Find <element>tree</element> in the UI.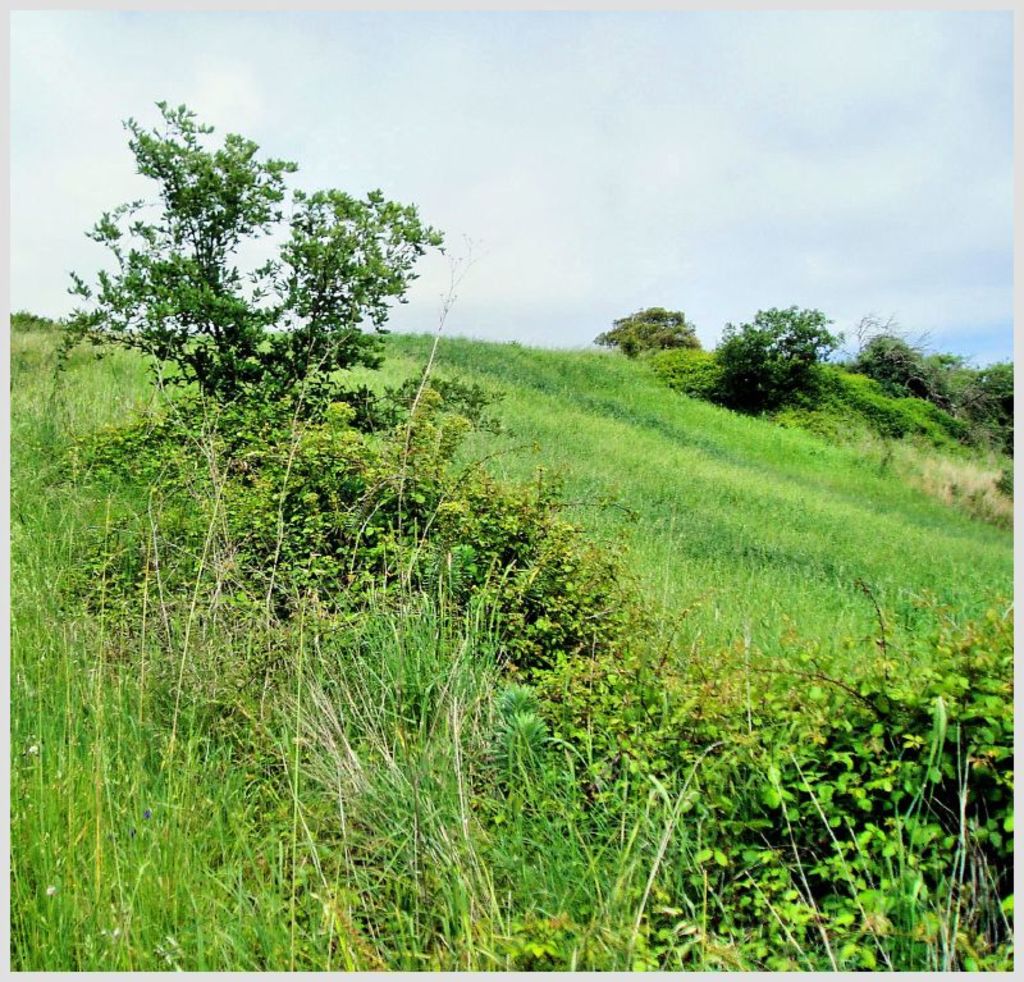
UI element at [705,288,844,417].
